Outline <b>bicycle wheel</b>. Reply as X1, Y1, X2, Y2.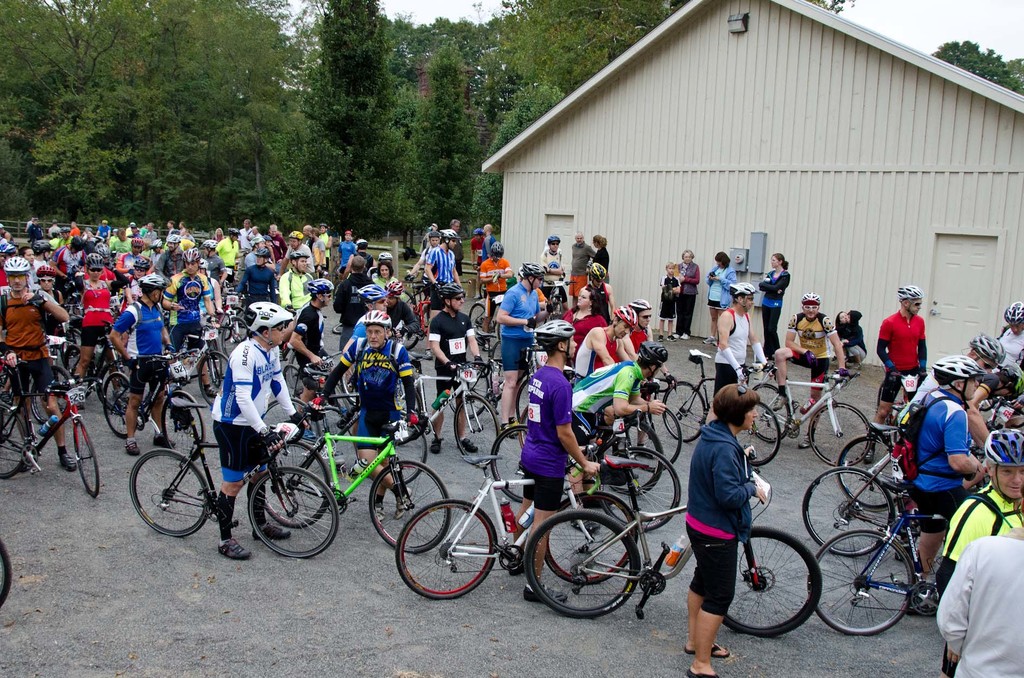
596, 421, 663, 497.
